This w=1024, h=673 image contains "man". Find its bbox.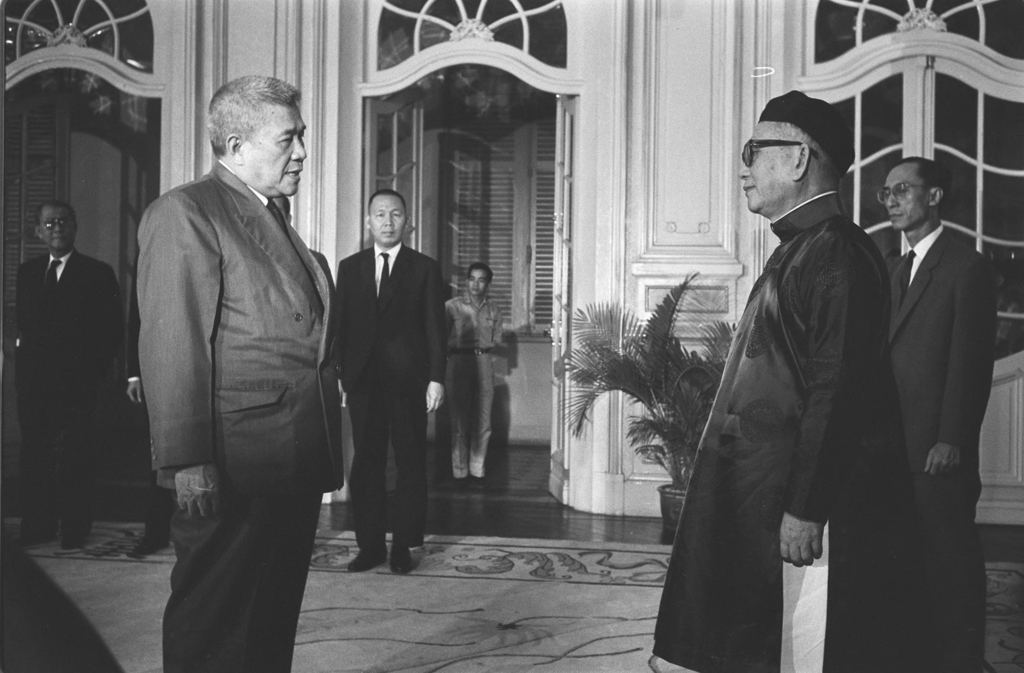
[124,56,351,656].
